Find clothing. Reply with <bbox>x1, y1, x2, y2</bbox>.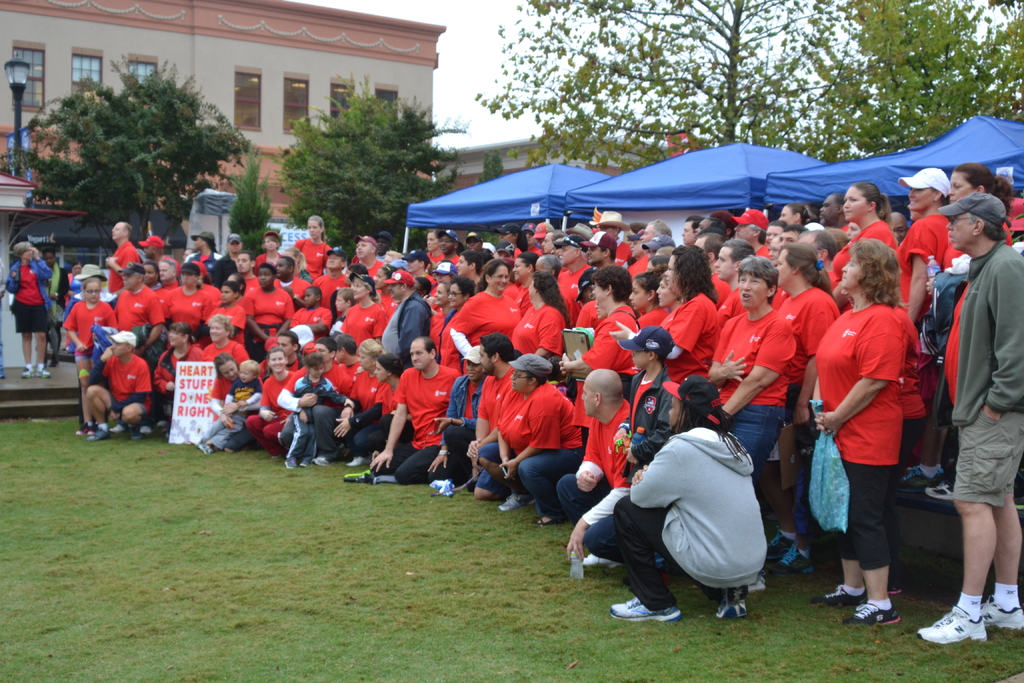
<bbox>723, 404, 794, 472</bbox>.
